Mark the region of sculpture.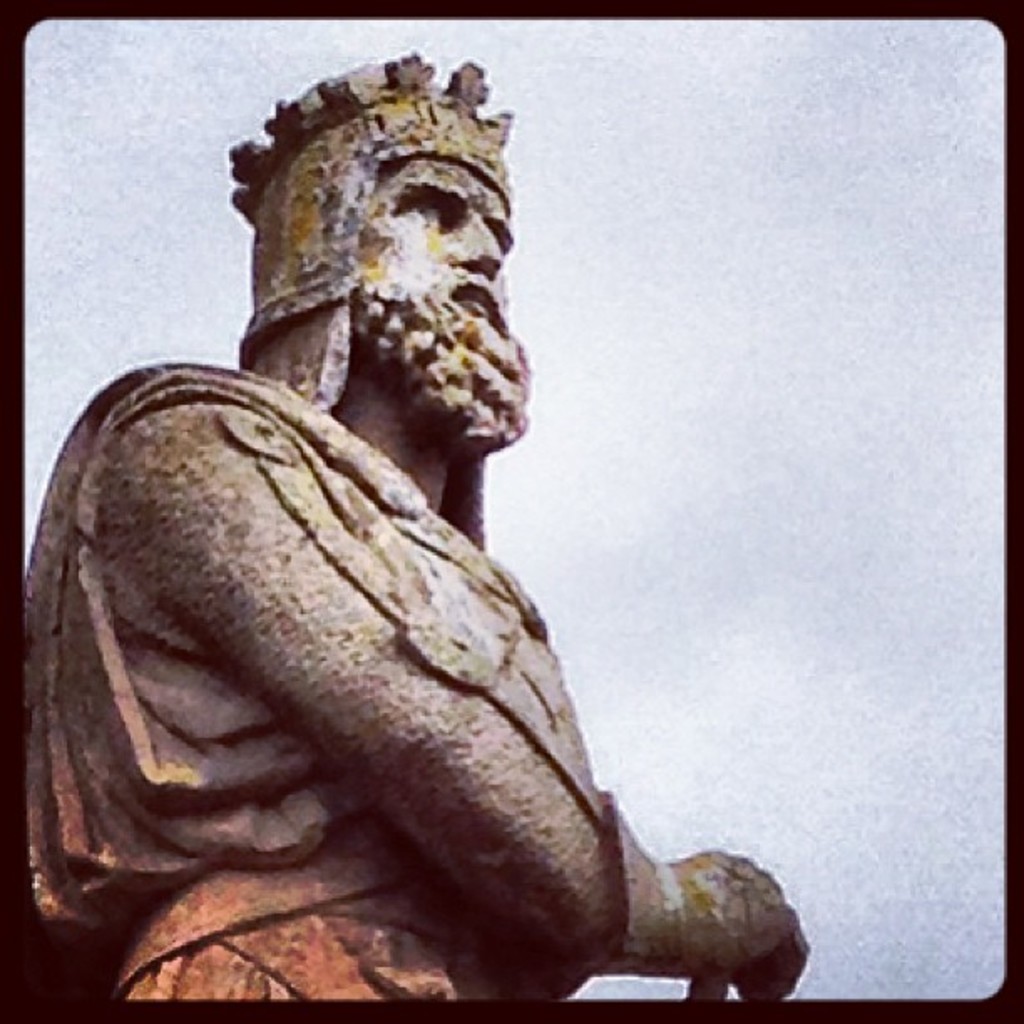
Region: {"left": 18, "top": 54, "right": 813, "bottom": 1004}.
